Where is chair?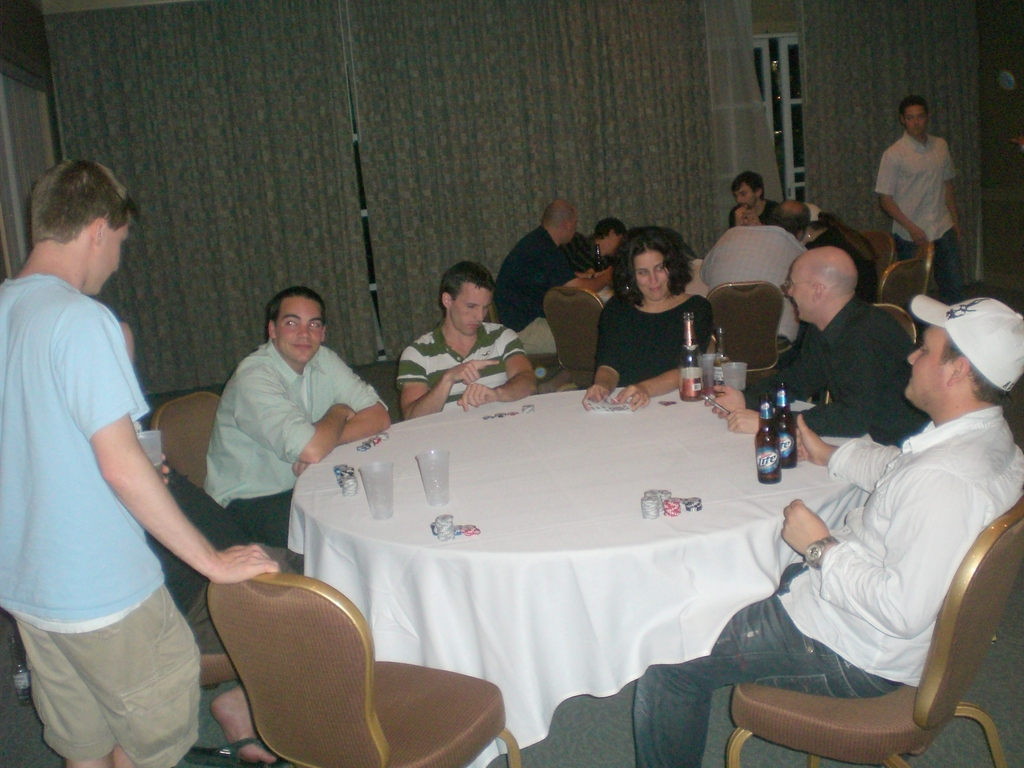
bbox=[186, 559, 482, 767].
